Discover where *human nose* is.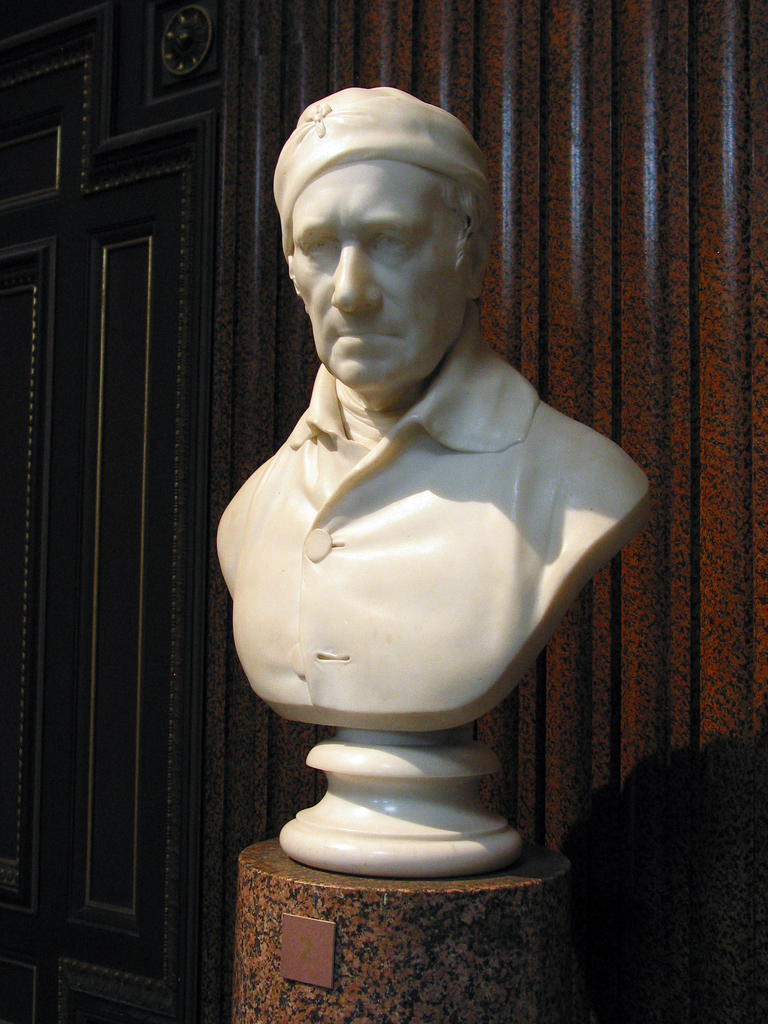
Discovered at {"left": 330, "top": 242, "right": 387, "bottom": 313}.
